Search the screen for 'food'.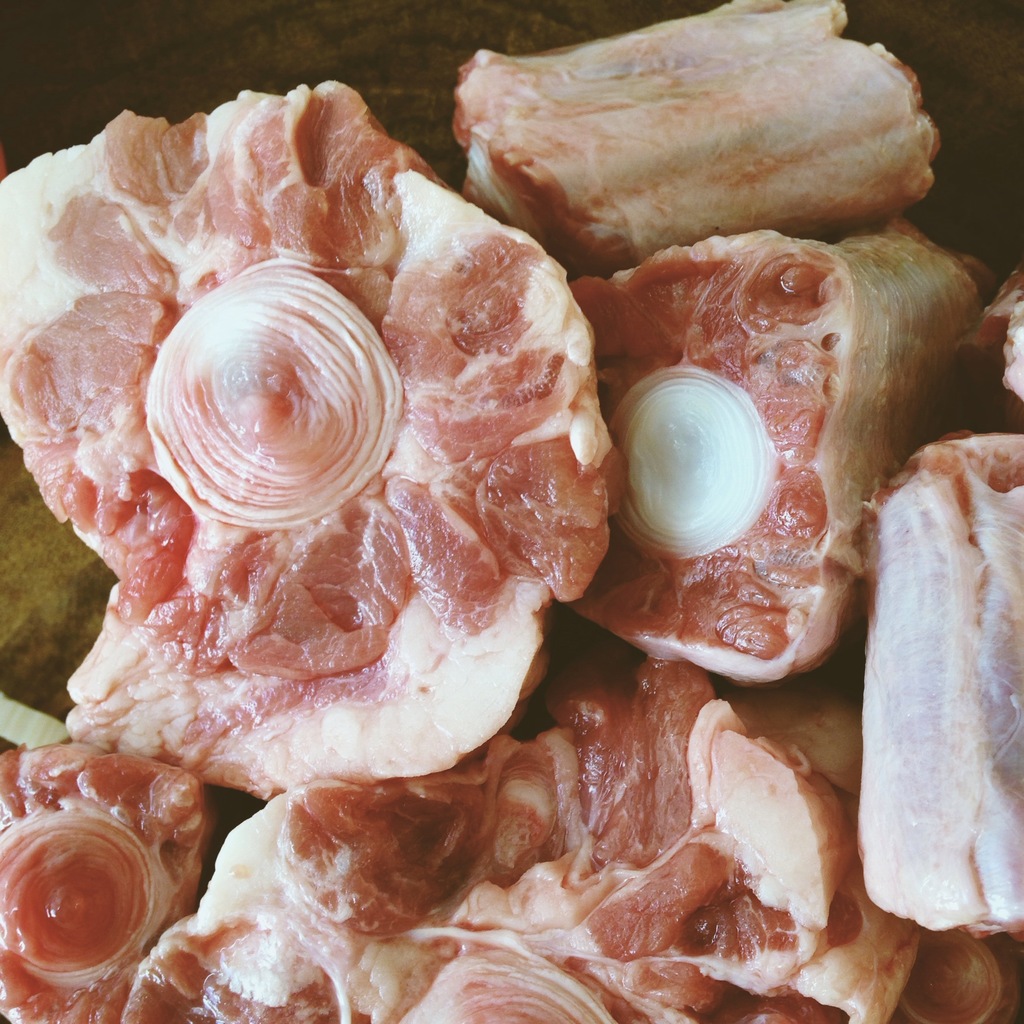
Found at select_region(562, 214, 996, 679).
